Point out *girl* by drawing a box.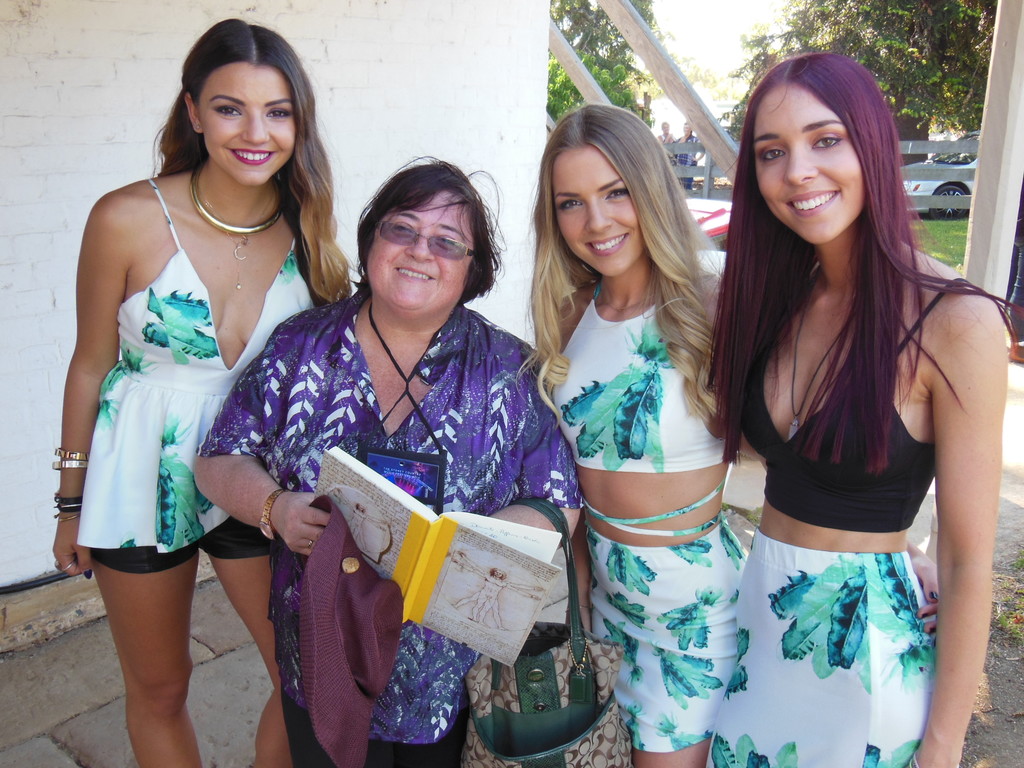
left=539, top=111, right=730, bottom=760.
